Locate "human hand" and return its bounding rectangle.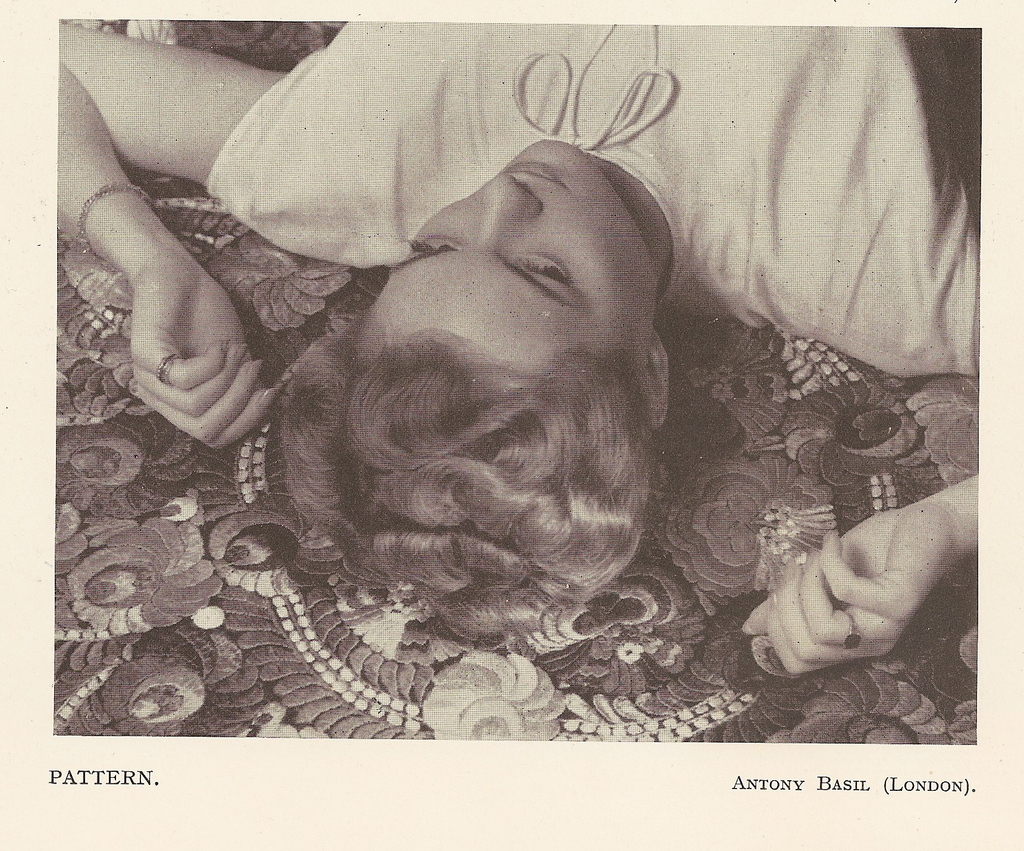
125:248:280:456.
